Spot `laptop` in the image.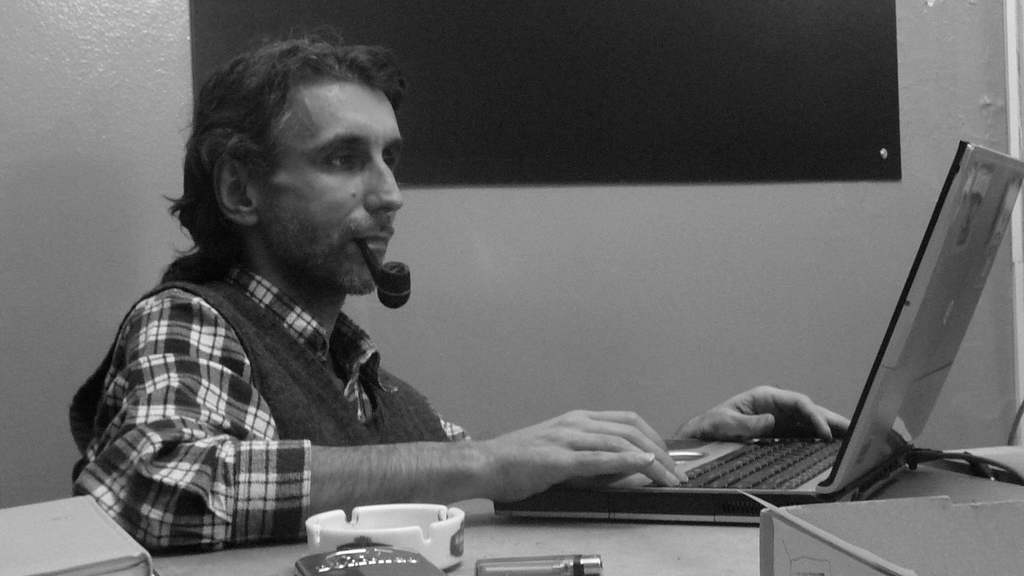
`laptop` found at select_region(495, 138, 1023, 520).
